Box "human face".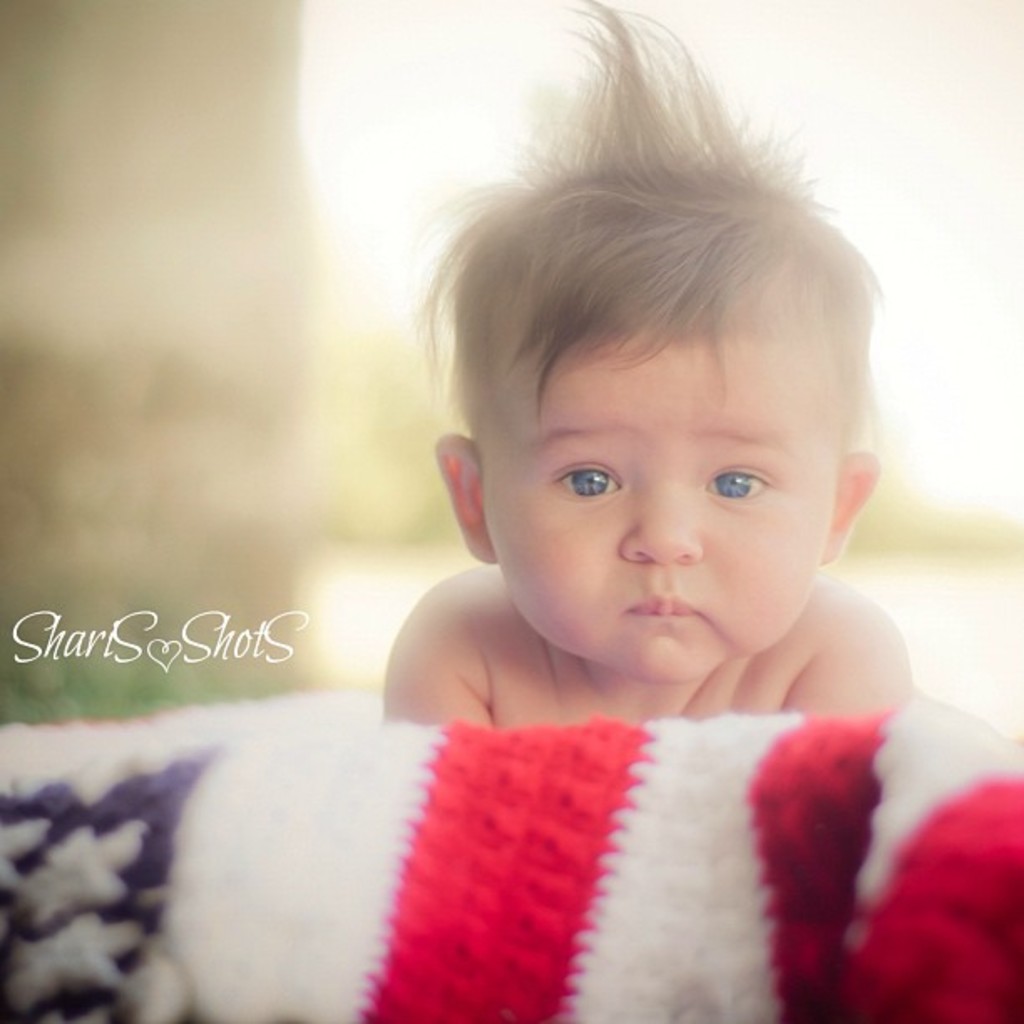
(490,331,827,688).
